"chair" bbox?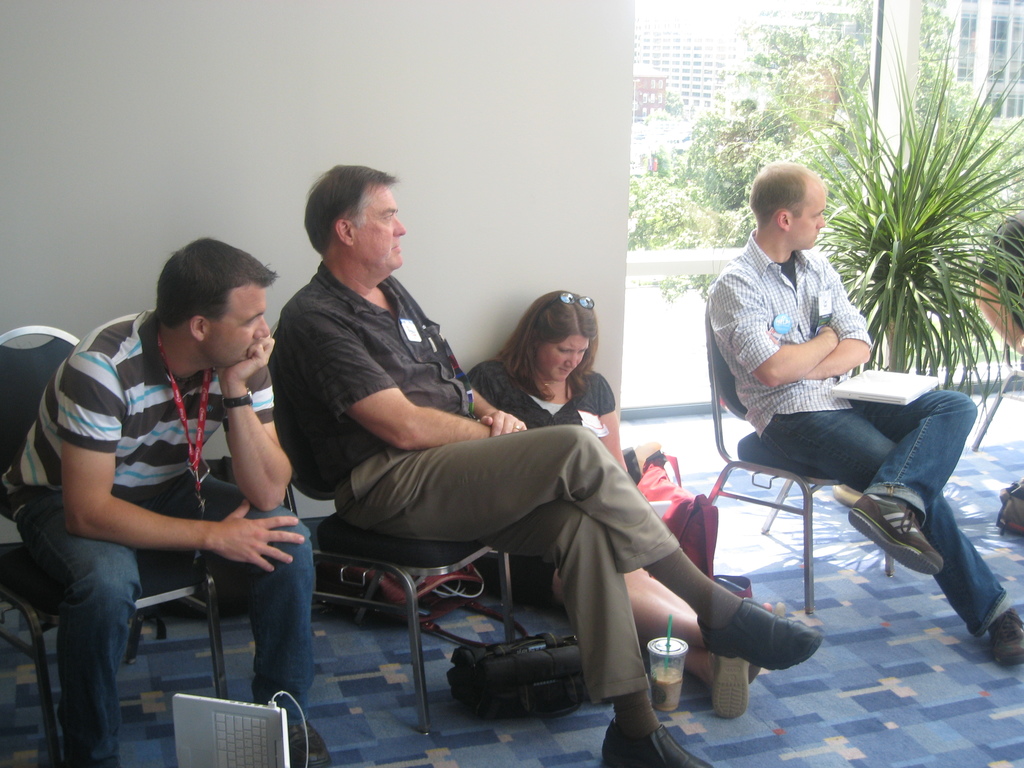
[x1=702, y1=296, x2=900, y2=605]
